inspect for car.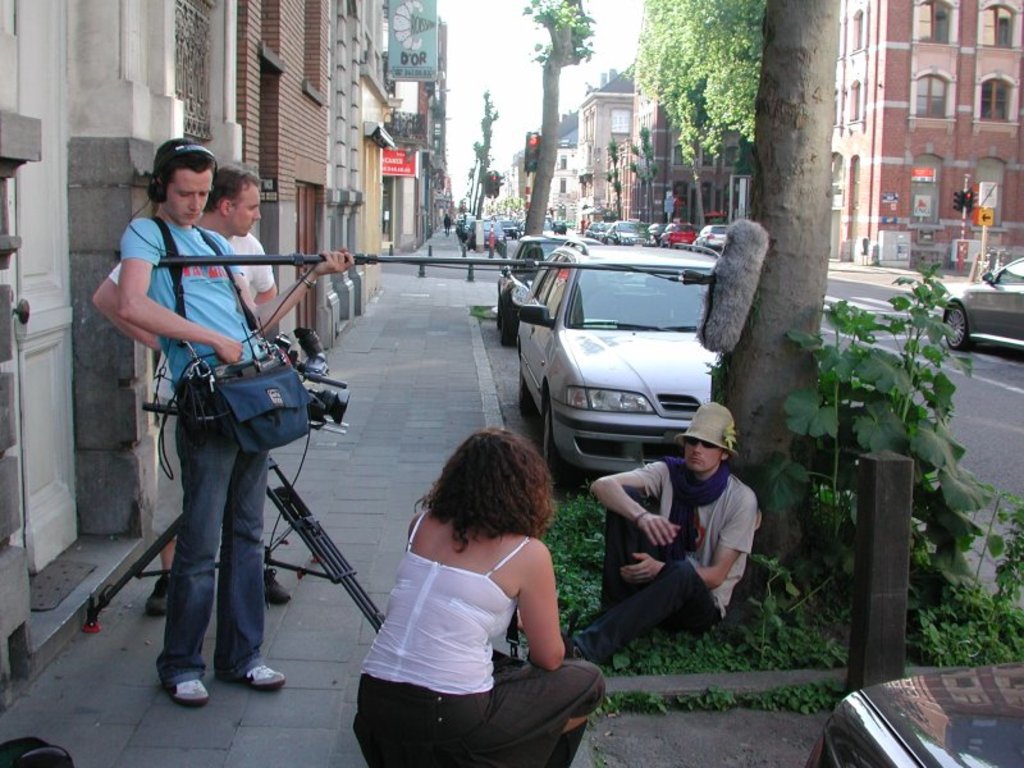
Inspection: {"left": 695, "top": 221, "right": 730, "bottom": 248}.
